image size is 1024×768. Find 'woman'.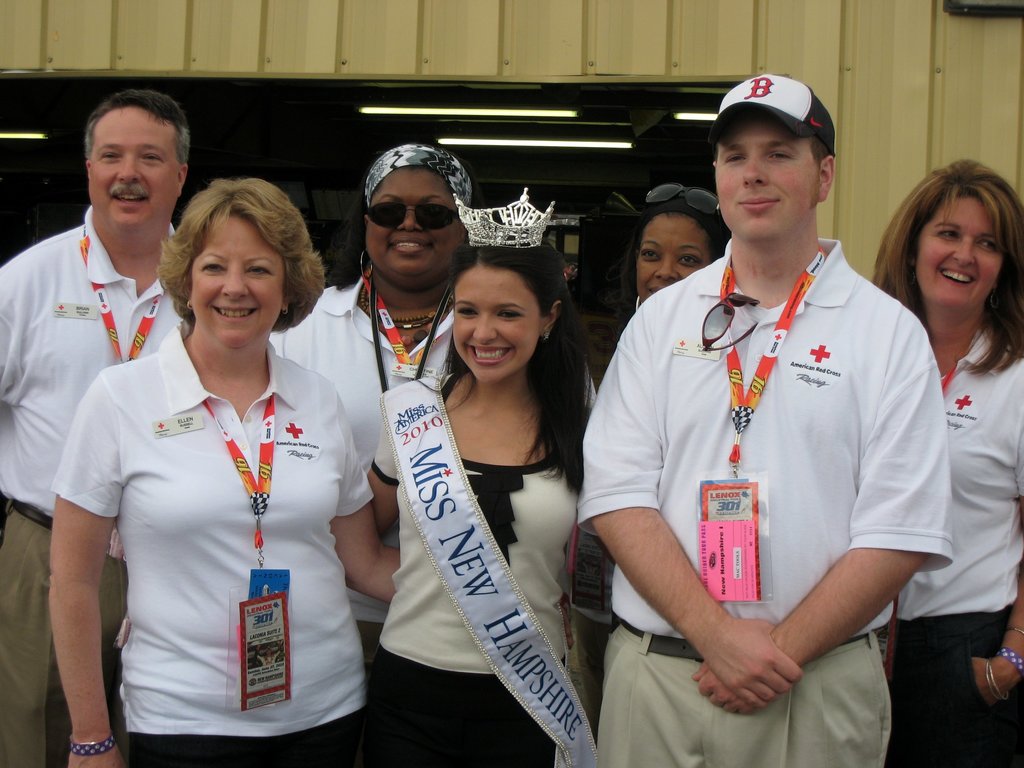
rect(52, 177, 399, 767).
